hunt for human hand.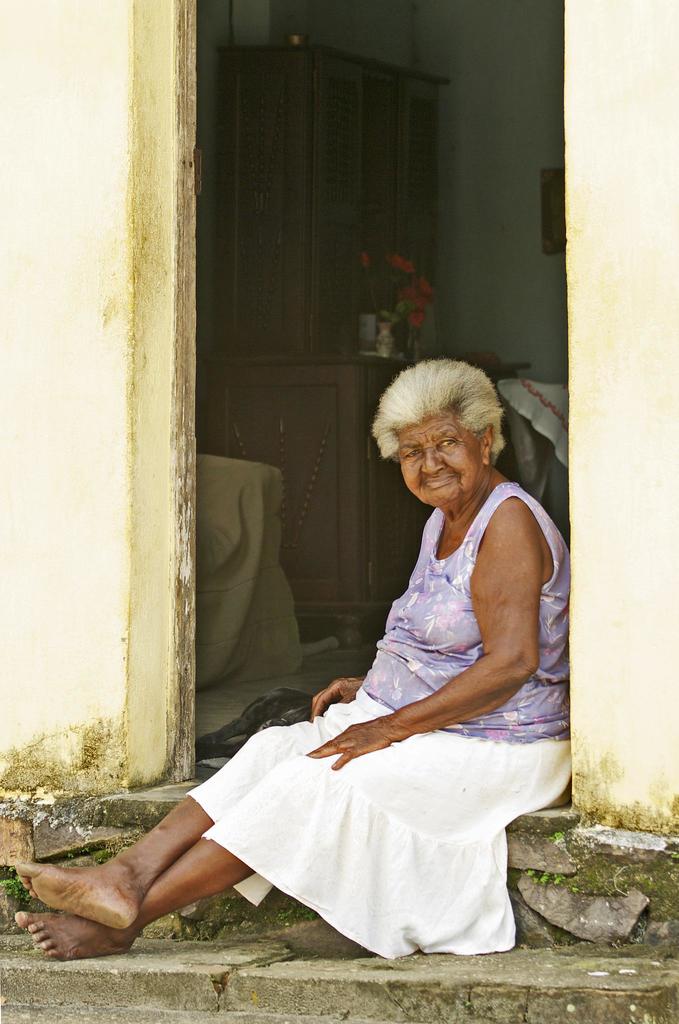
Hunted down at bbox=[306, 673, 366, 725].
